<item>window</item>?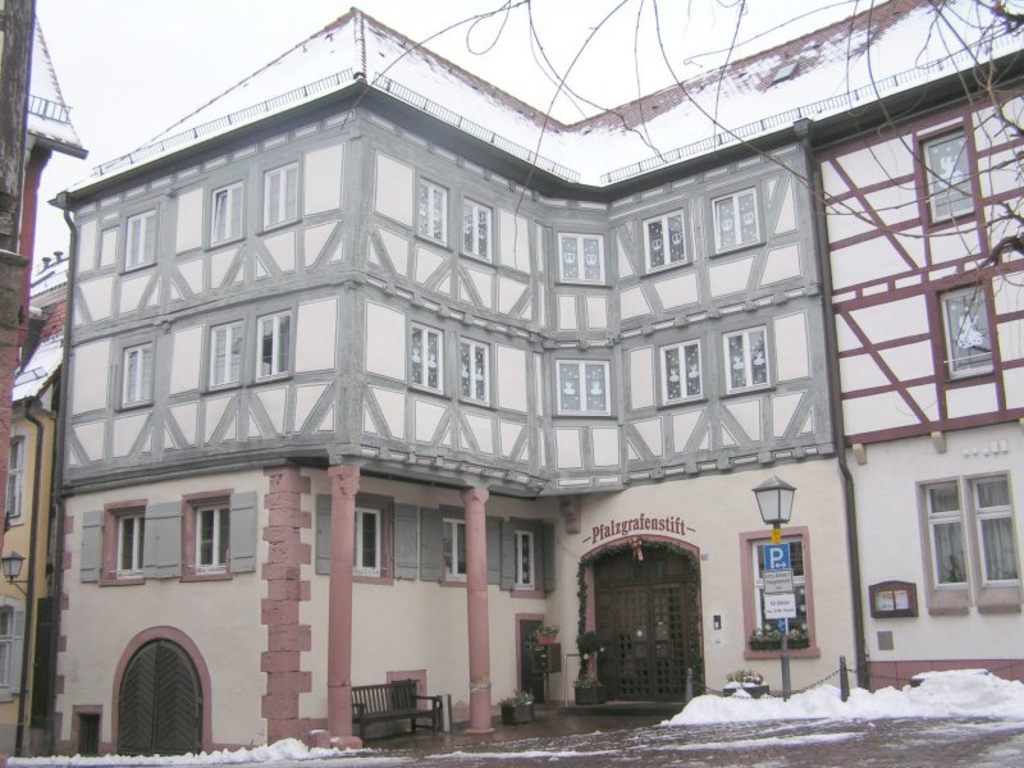
463 198 495 265
